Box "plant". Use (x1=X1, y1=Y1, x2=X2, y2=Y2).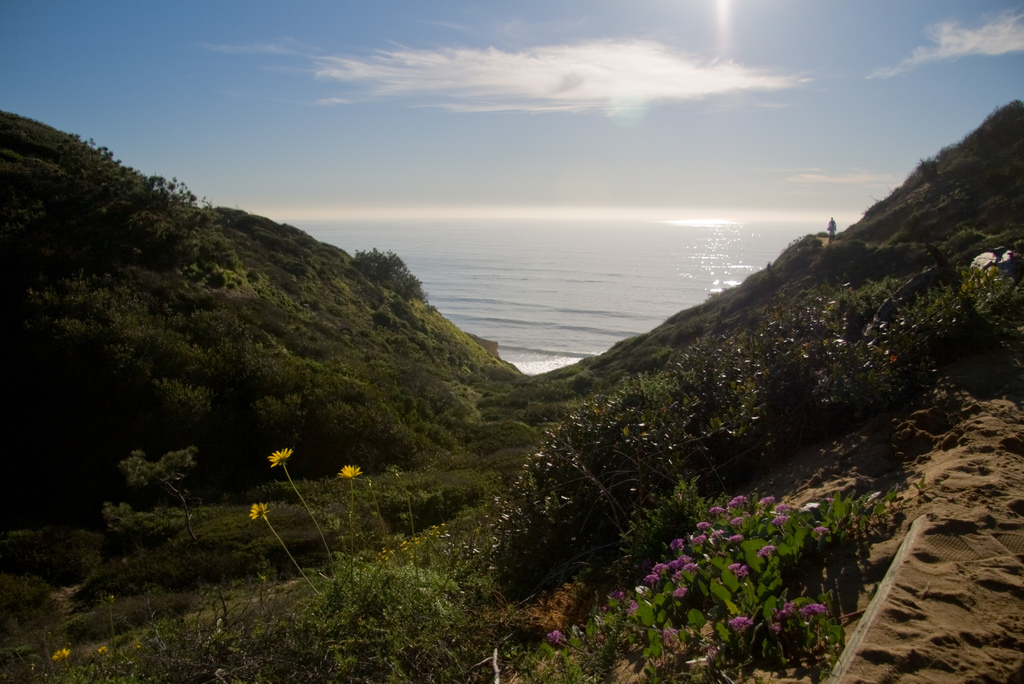
(x1=588, y1=479, x2=715, y2=577).
